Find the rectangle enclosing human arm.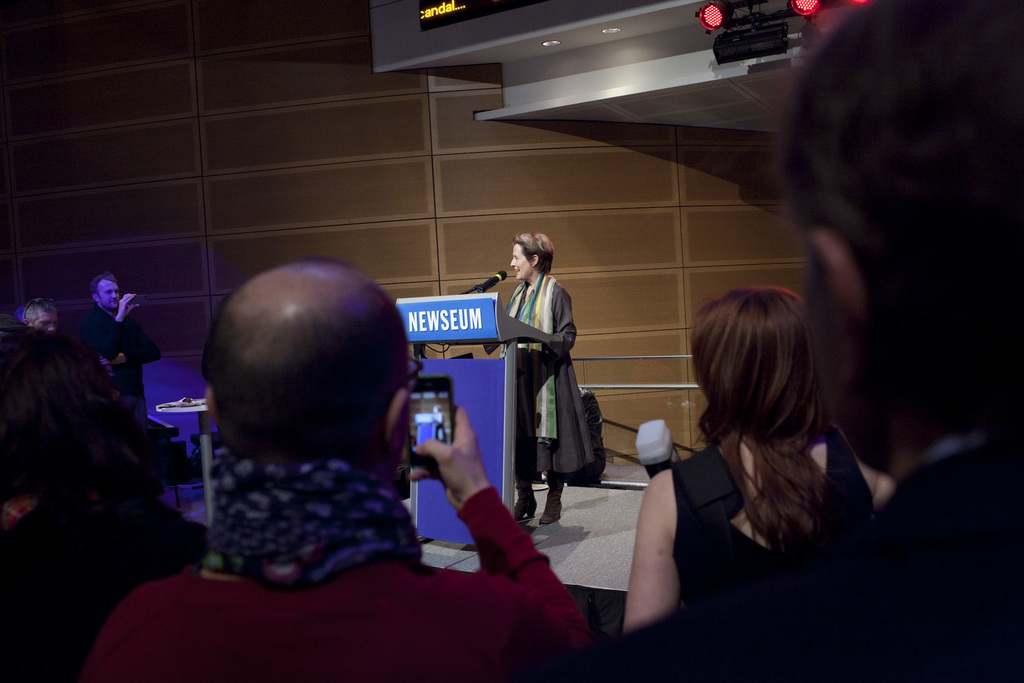
select_region(406, 391, 604, 667).
